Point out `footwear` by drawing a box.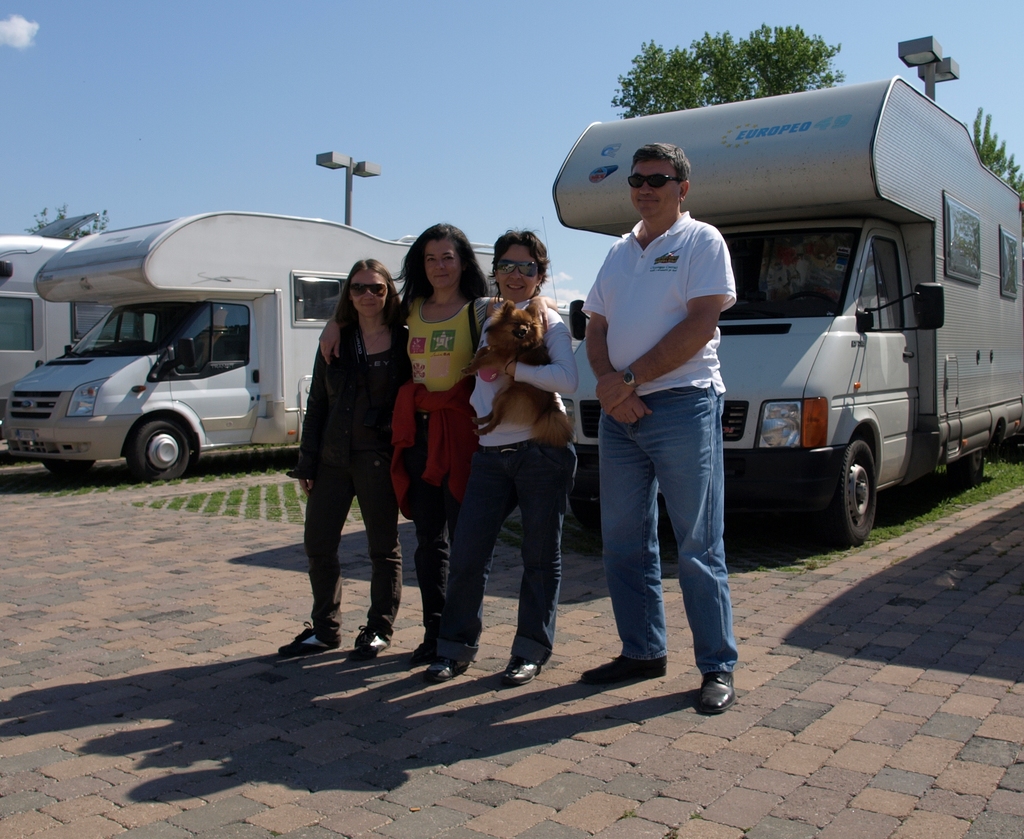
[left=577, top=651, right=666, bottom=688].
